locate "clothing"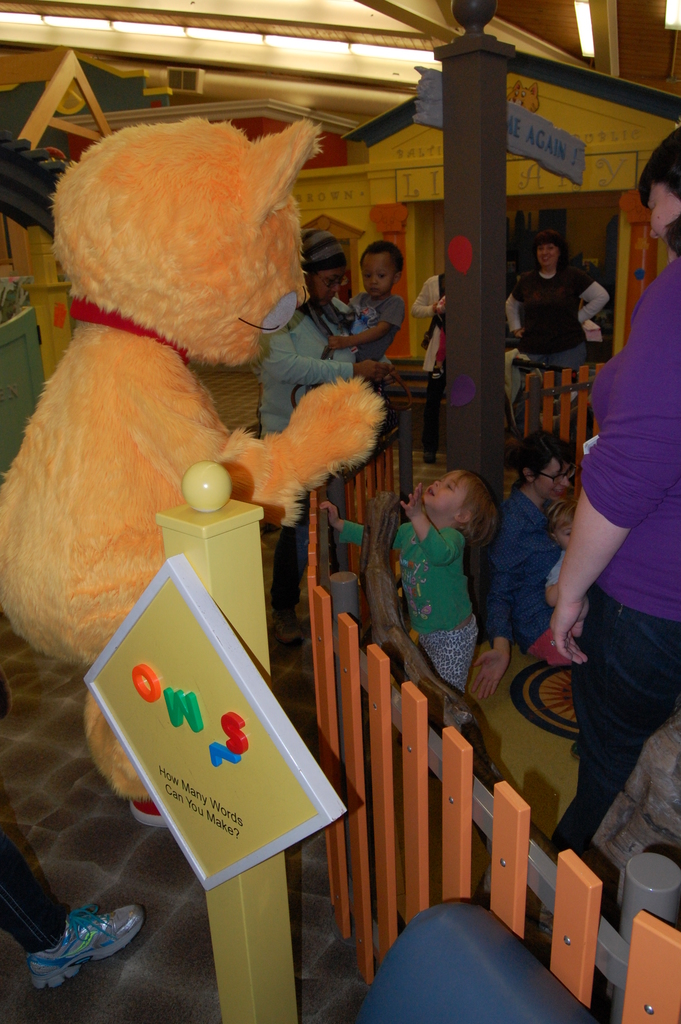
266:275:369:589
